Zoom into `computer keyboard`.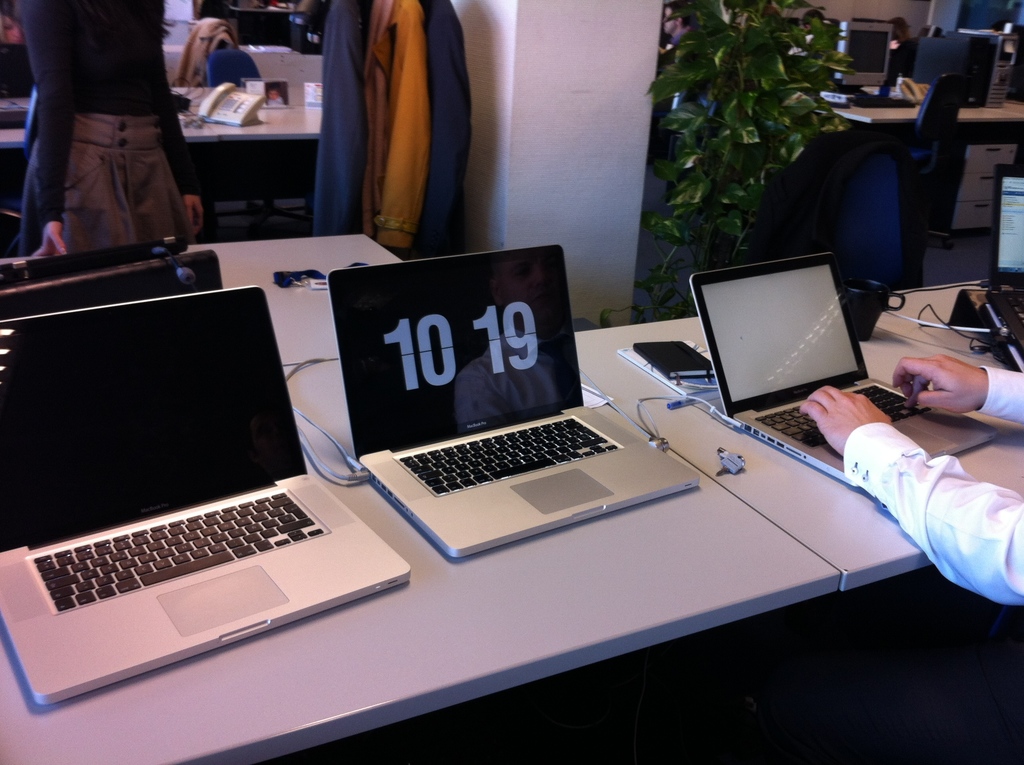
Zoom target: (x1=1011, y1=299, x2=1023, y2=329).
